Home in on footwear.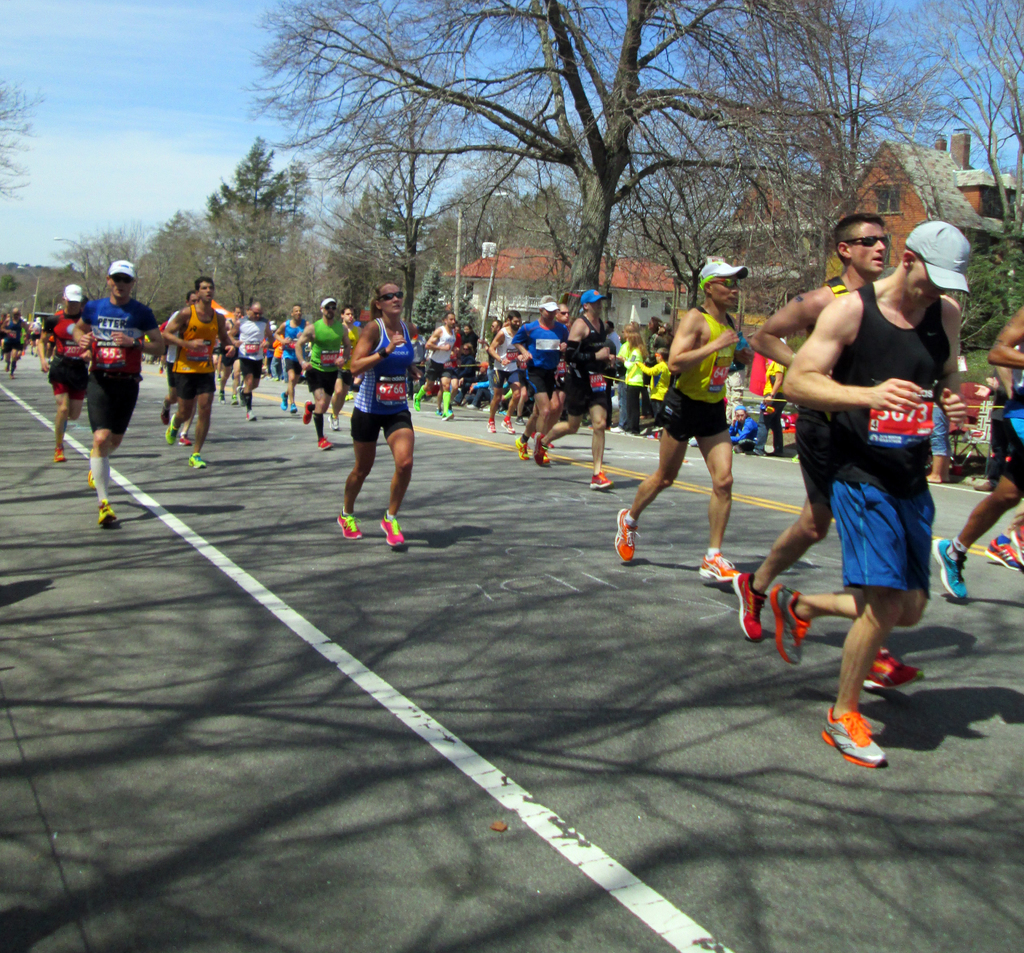
Homed in at 244,411,257,422.
